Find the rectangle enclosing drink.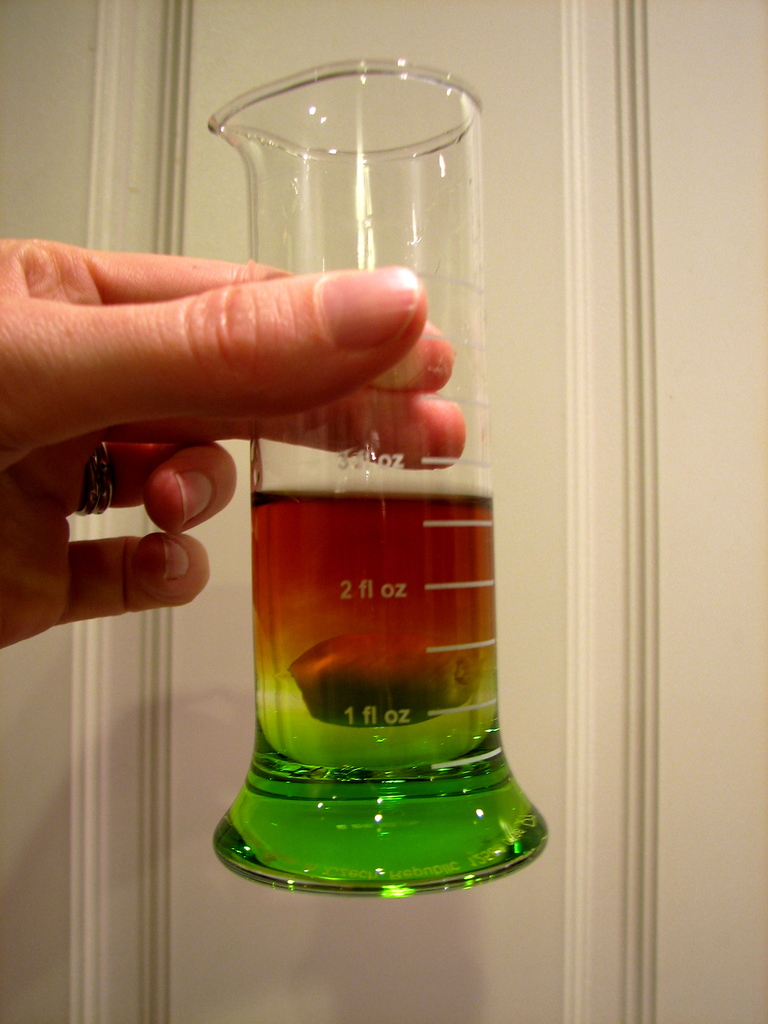
214/484/556/887.
